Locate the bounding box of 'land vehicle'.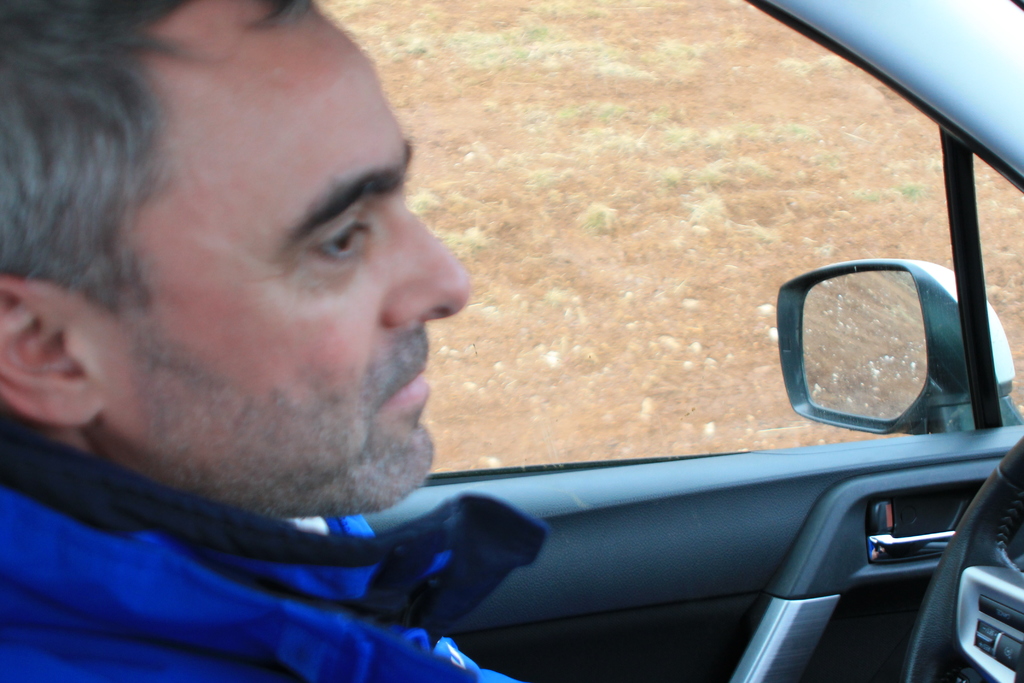
Bounding box: <box>0,0,1023,682</box>.
